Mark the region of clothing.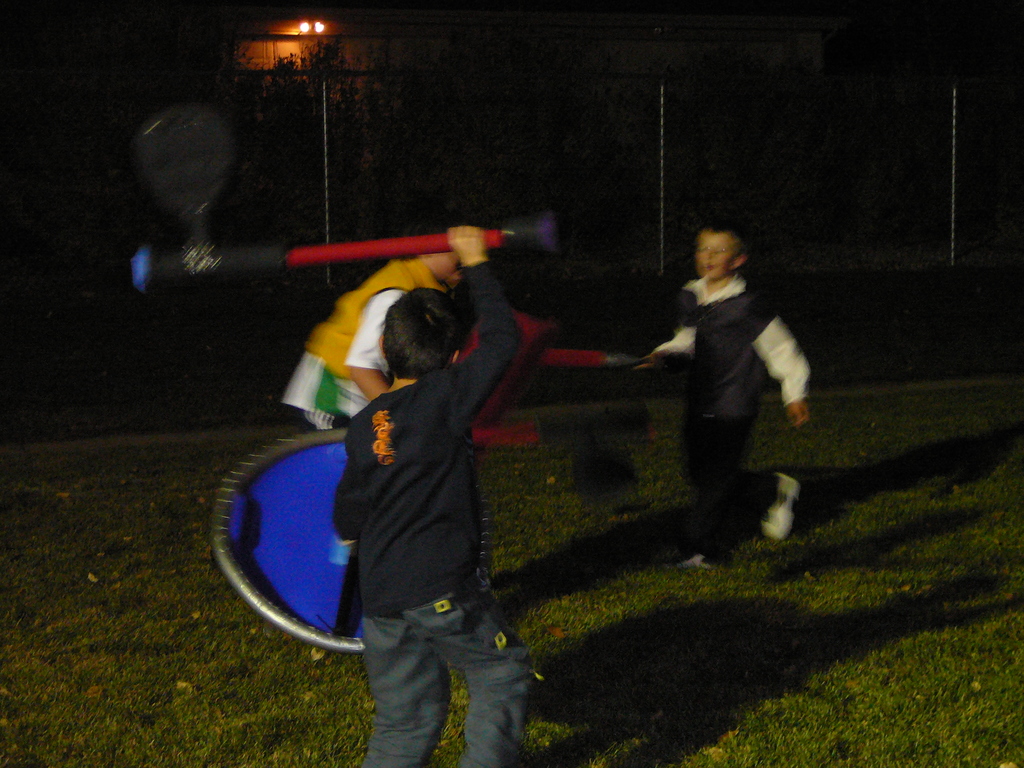
Region: {"left": 287, "top": 257, "right": 445, "bottom": 420}.
